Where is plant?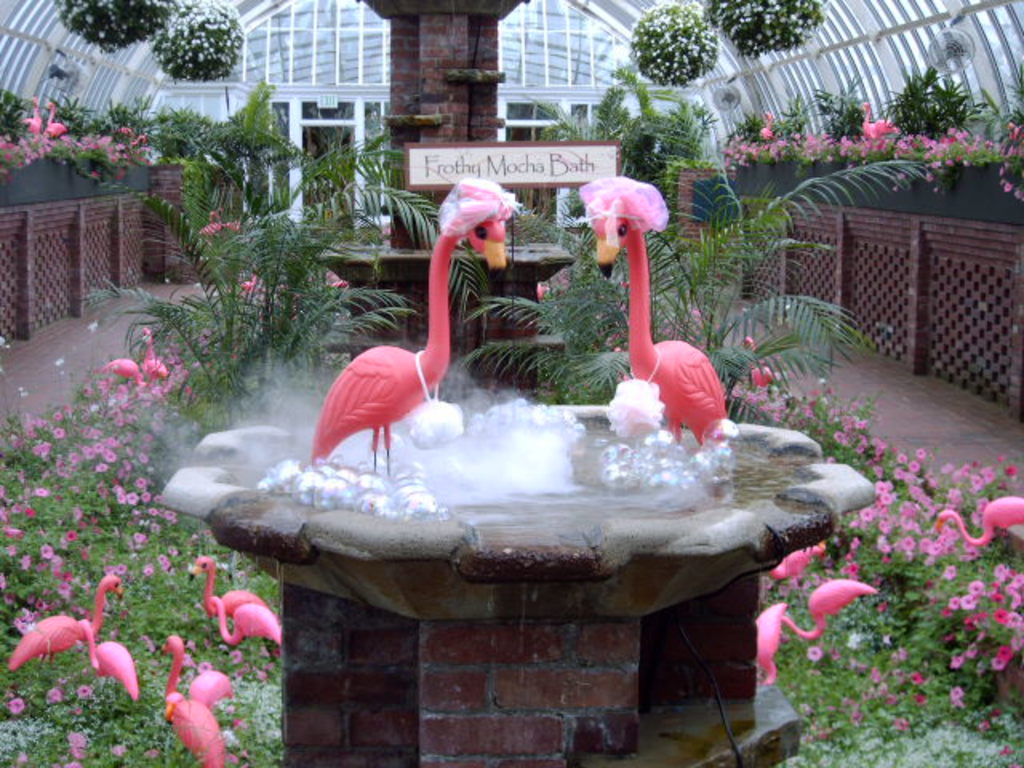
<box>0,80,141,174</box>.
